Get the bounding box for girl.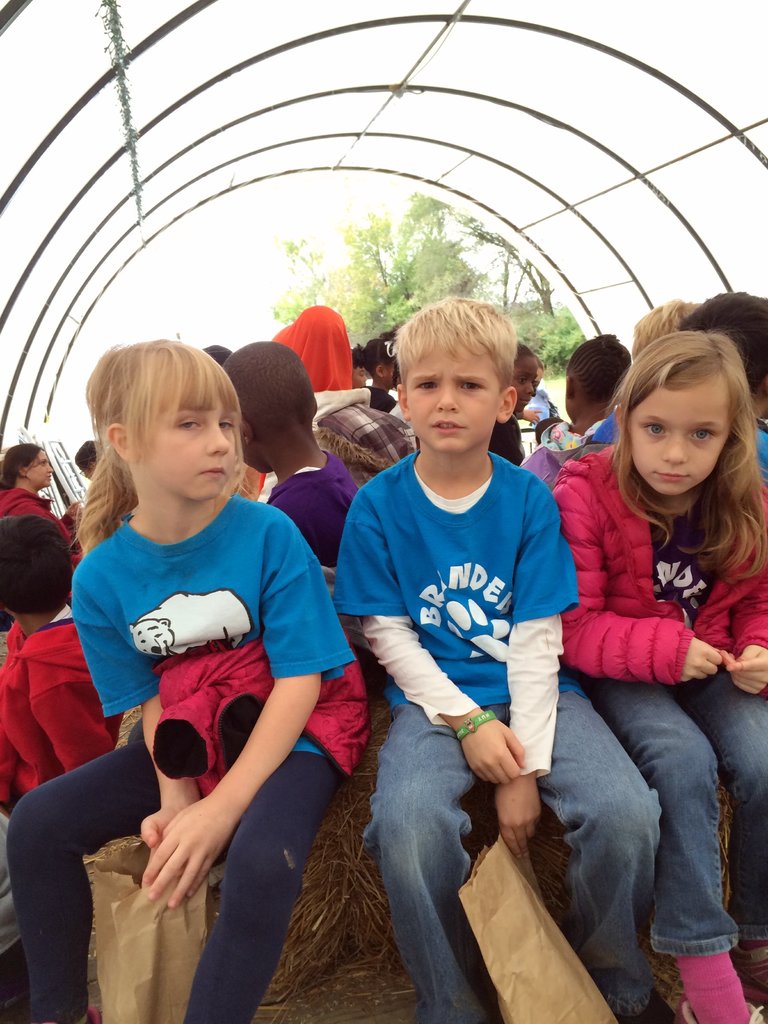
5, 340, 374, 1023.
